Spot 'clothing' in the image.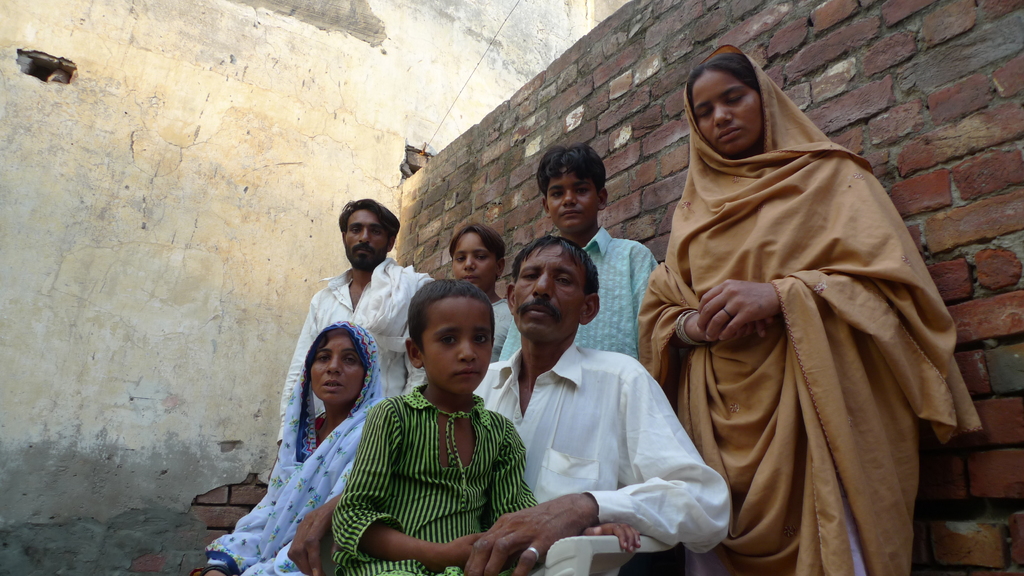
'clothing' found at (276,243,444,449).
